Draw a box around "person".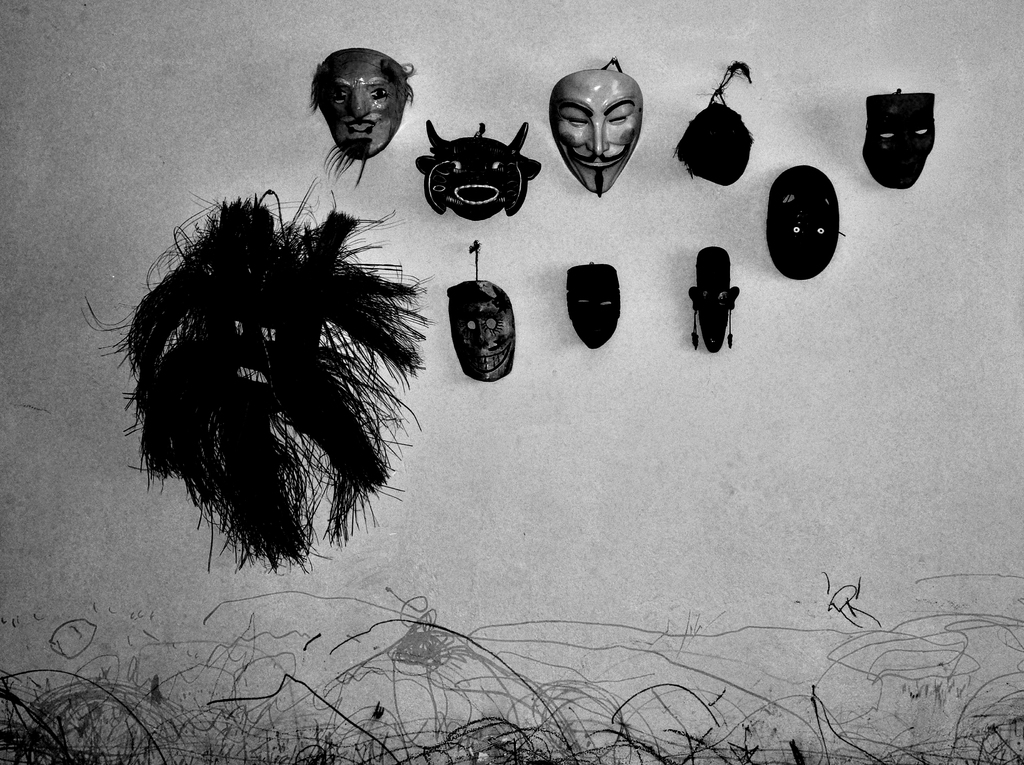
[307, 49, 415, 155].
